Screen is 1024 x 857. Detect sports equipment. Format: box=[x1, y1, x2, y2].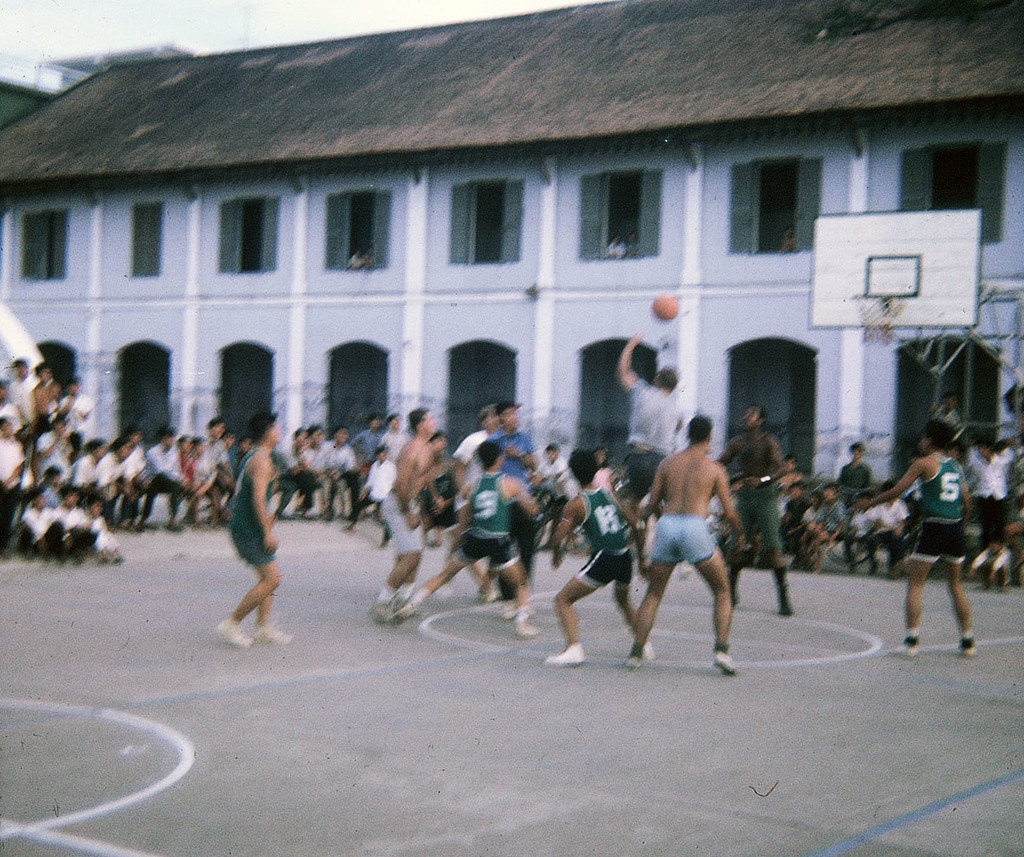
box=[888, 635, 923, 657].
